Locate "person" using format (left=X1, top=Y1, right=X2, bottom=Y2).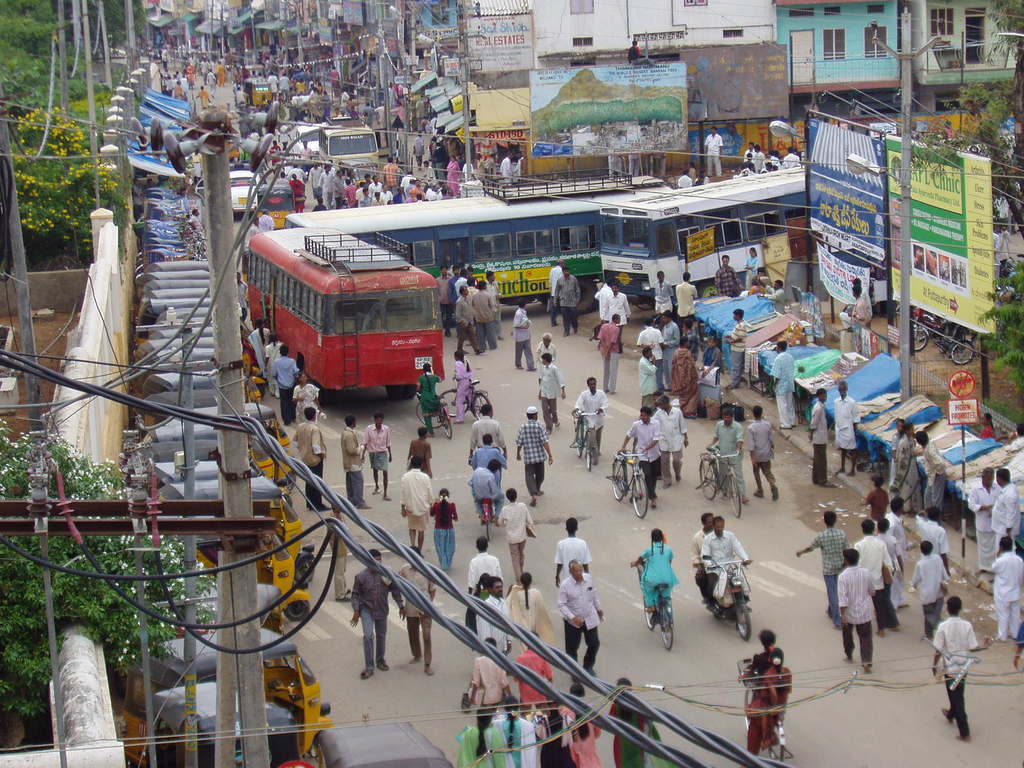
(left=468, top=536, right=503, bottom=593).
